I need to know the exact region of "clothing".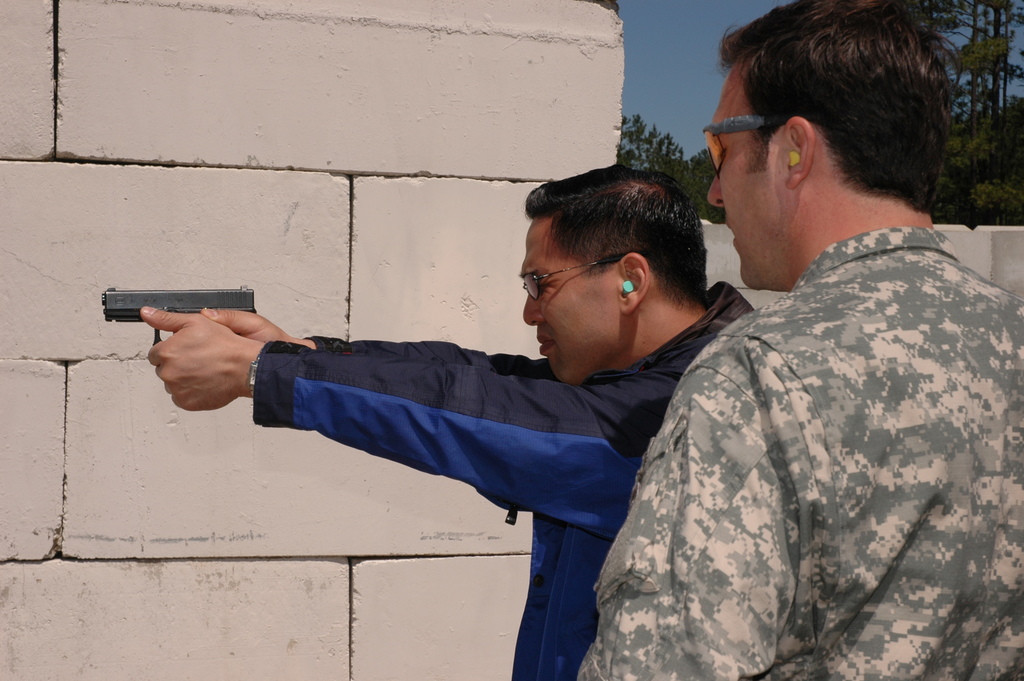
Region: l=253, t=281, r=756, b=680.
